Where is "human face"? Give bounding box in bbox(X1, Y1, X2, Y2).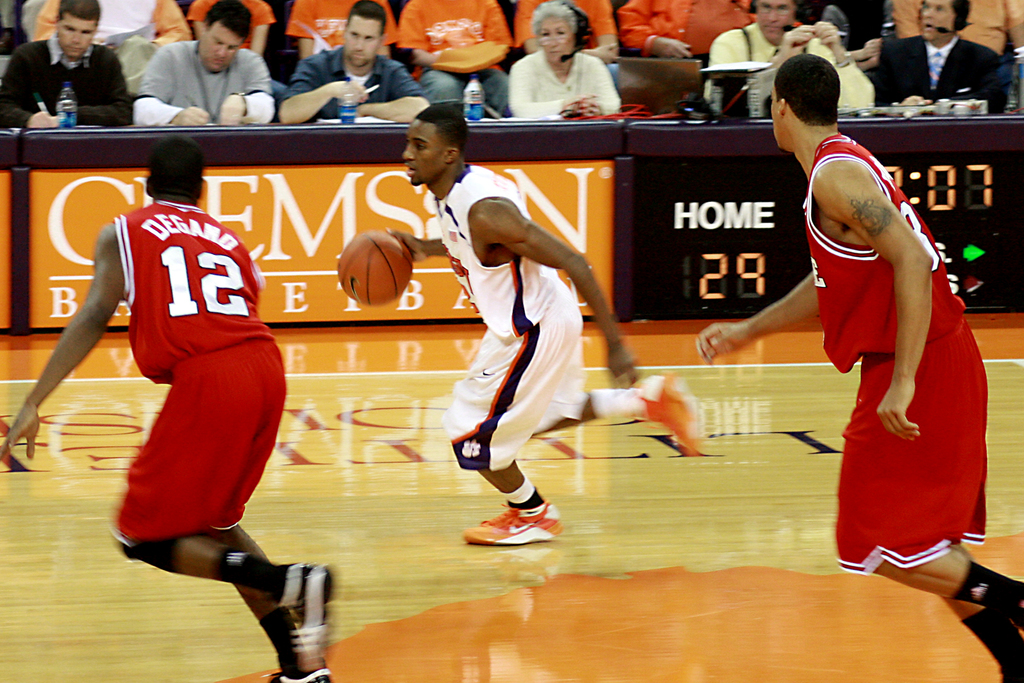
bbox(767, 85, 783, 150).
